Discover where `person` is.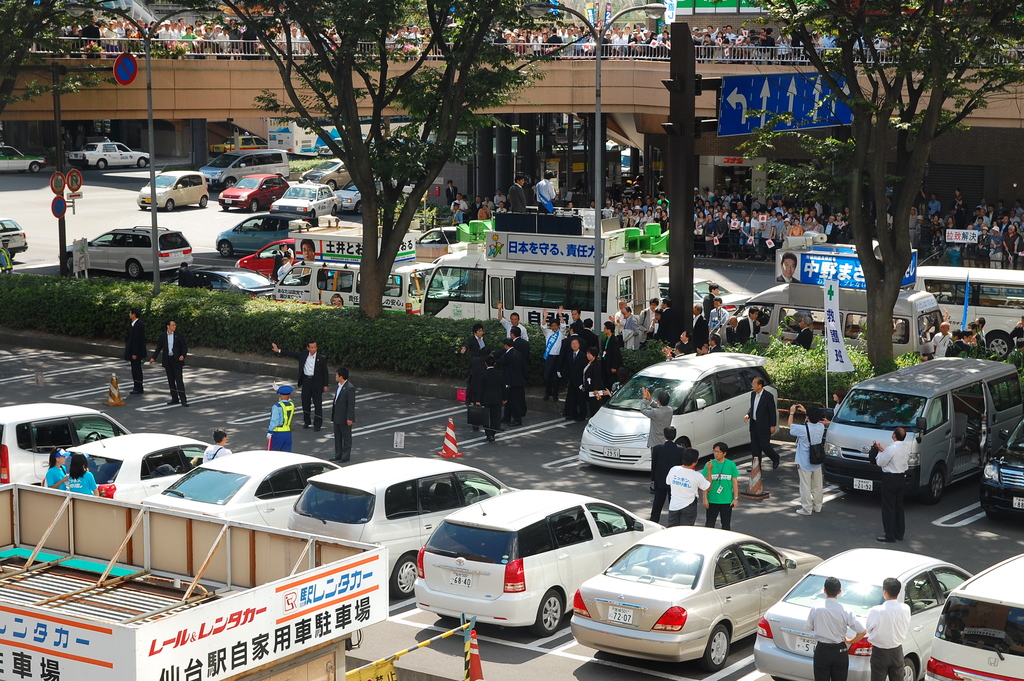
Discovered at {"x1": 637, "y1": 386, "x2": 676, "y2": 448}.
